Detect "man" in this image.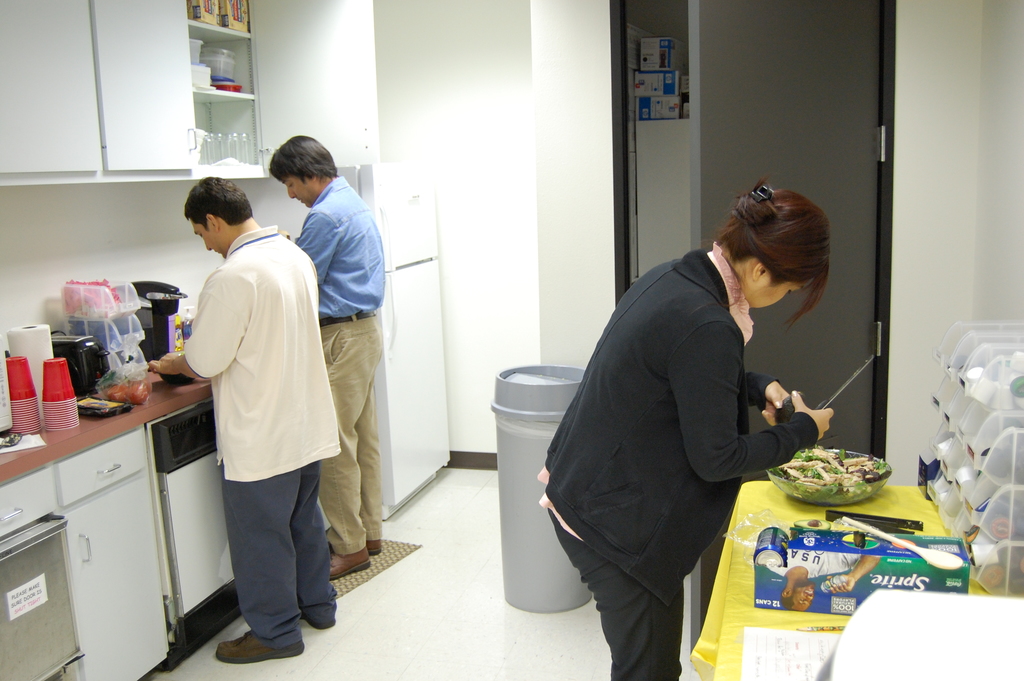
Detection: (269,138,388,568).
